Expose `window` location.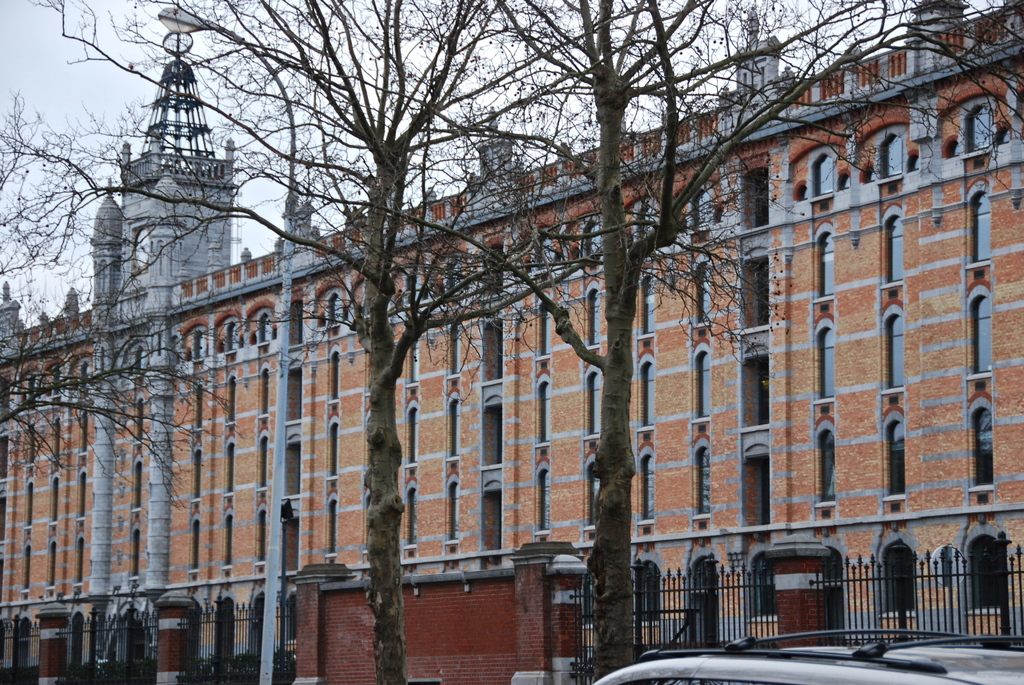
Exposed at 586 283 601 353.
